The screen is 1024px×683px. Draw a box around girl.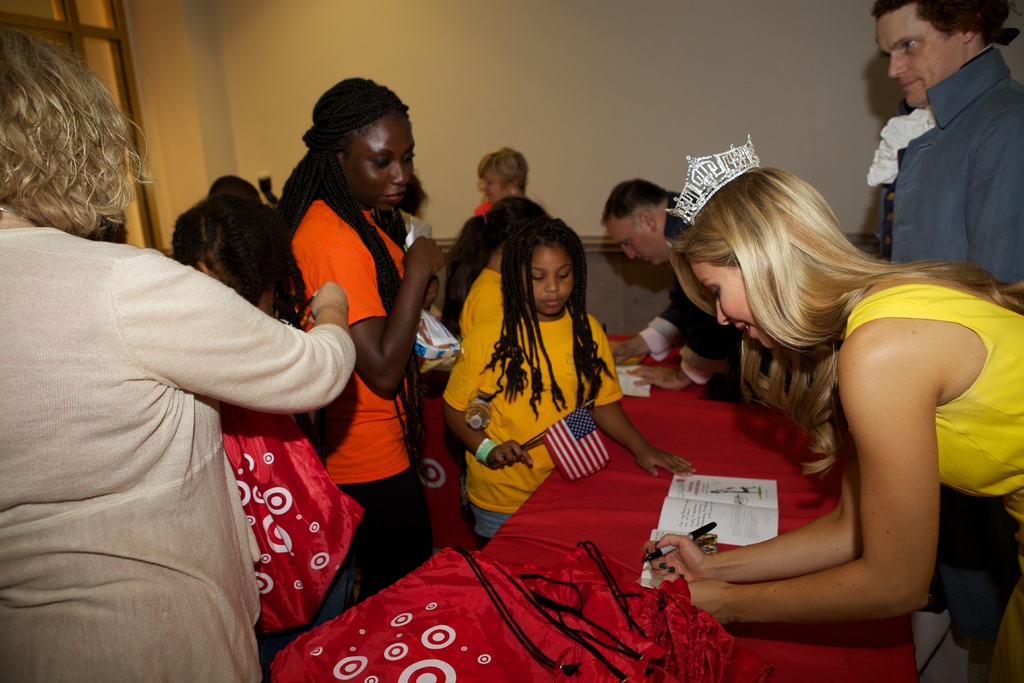
x1=442 y1=218 x2=698 y2=545.
